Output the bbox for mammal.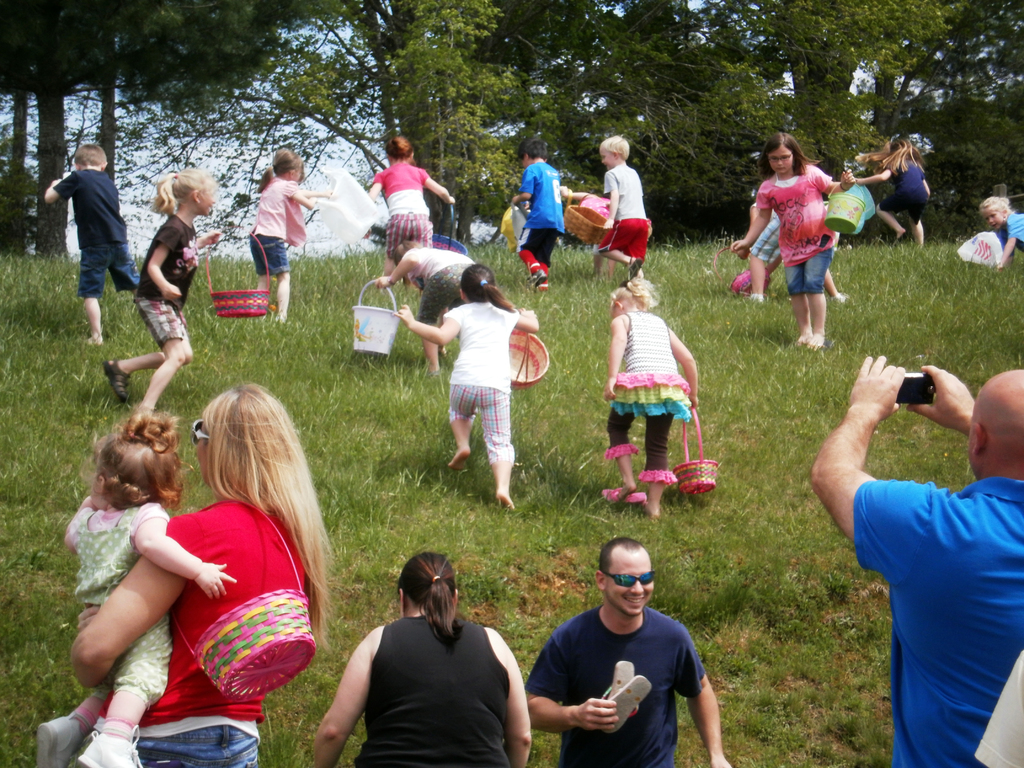
593,131,649,267.
